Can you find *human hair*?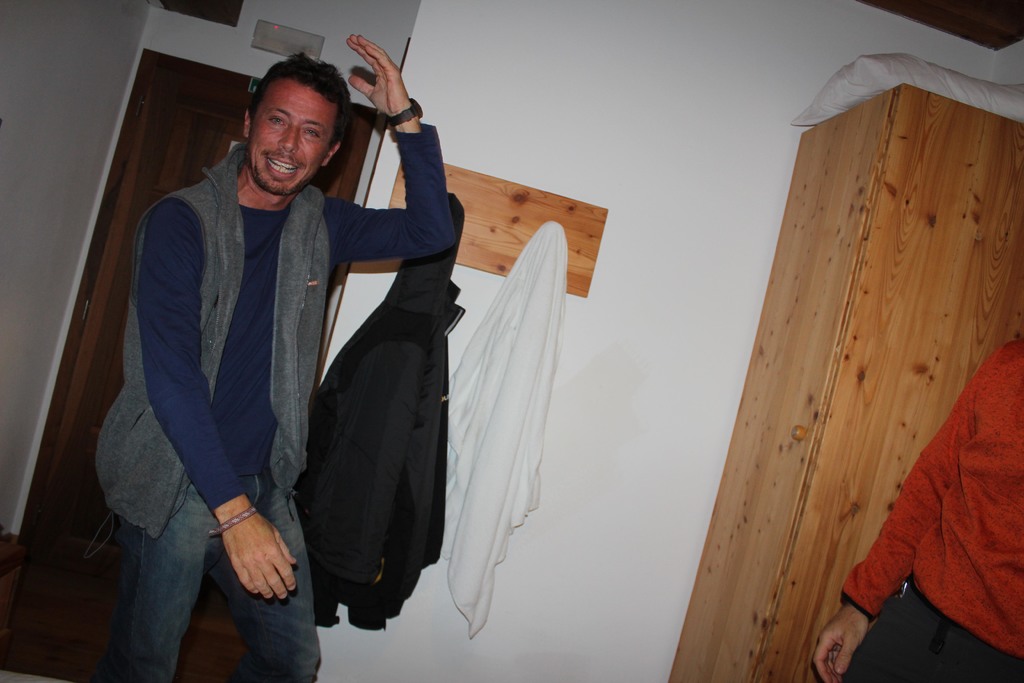
Yes, bounding box: BBox(236, 52, 340, 164).
